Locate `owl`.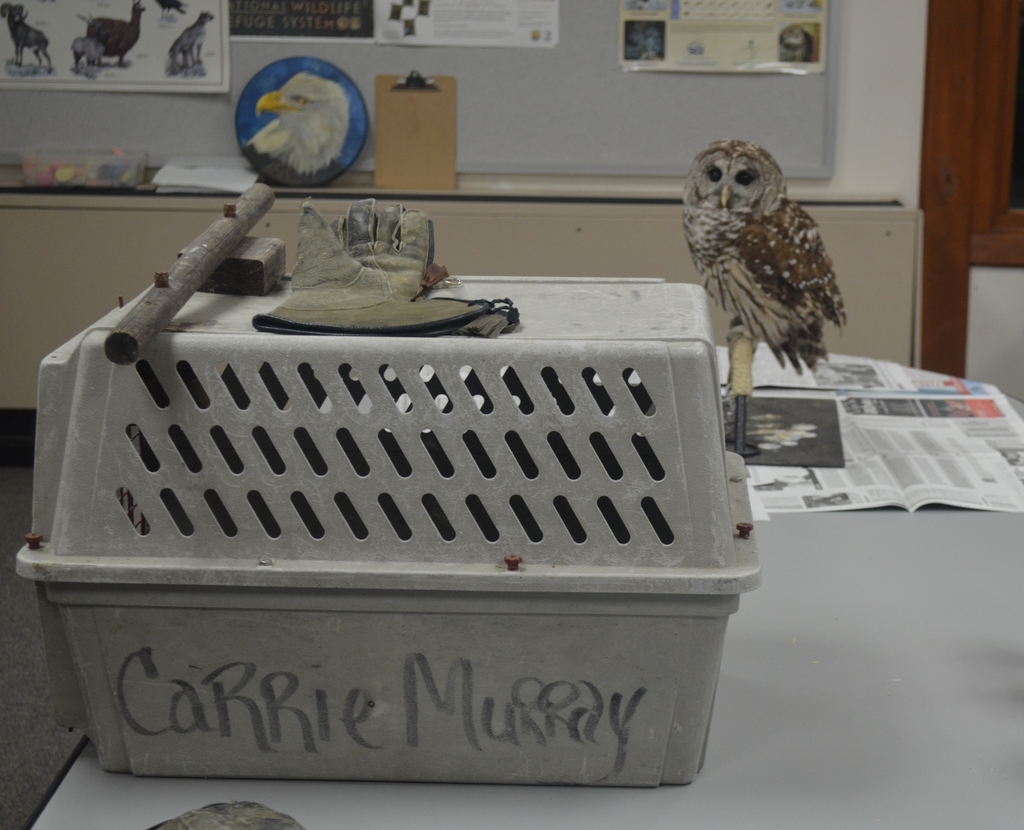
Bounding box: box(244, 67, 344, 185).
